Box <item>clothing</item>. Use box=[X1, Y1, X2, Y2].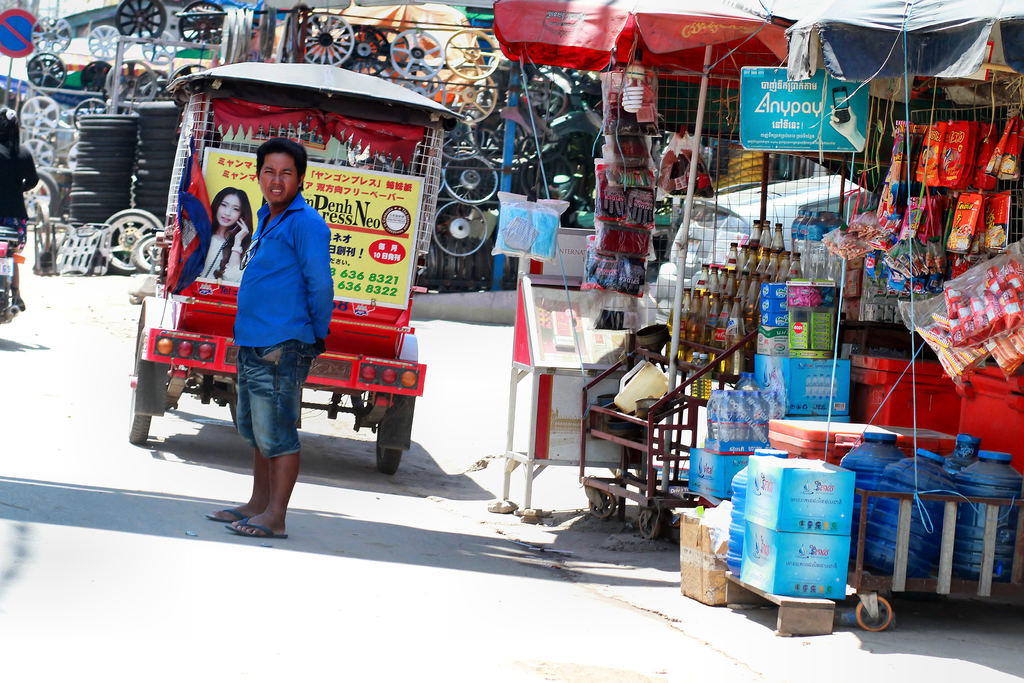
box=[200, 235, 241, 282].
